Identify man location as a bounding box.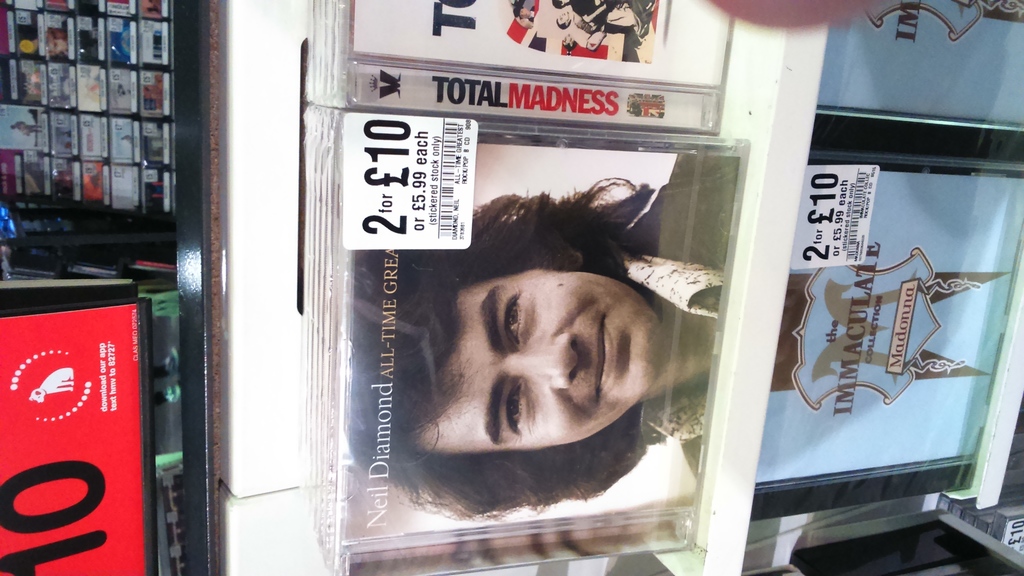
[325,153,672,494].
